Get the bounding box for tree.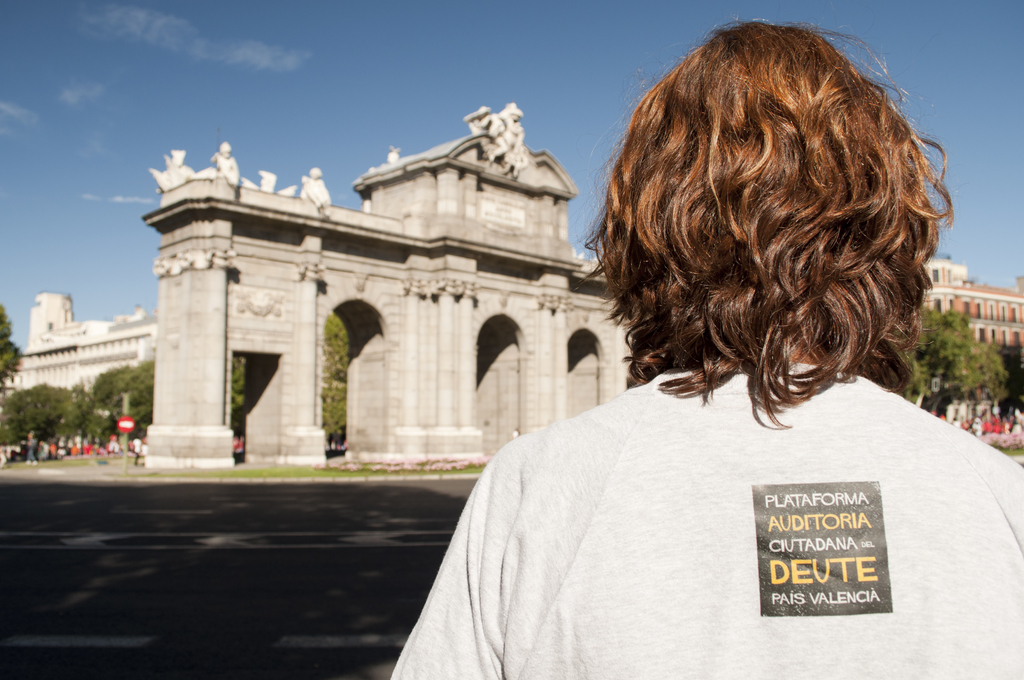
bbox=[0, 380, 86, 465].
